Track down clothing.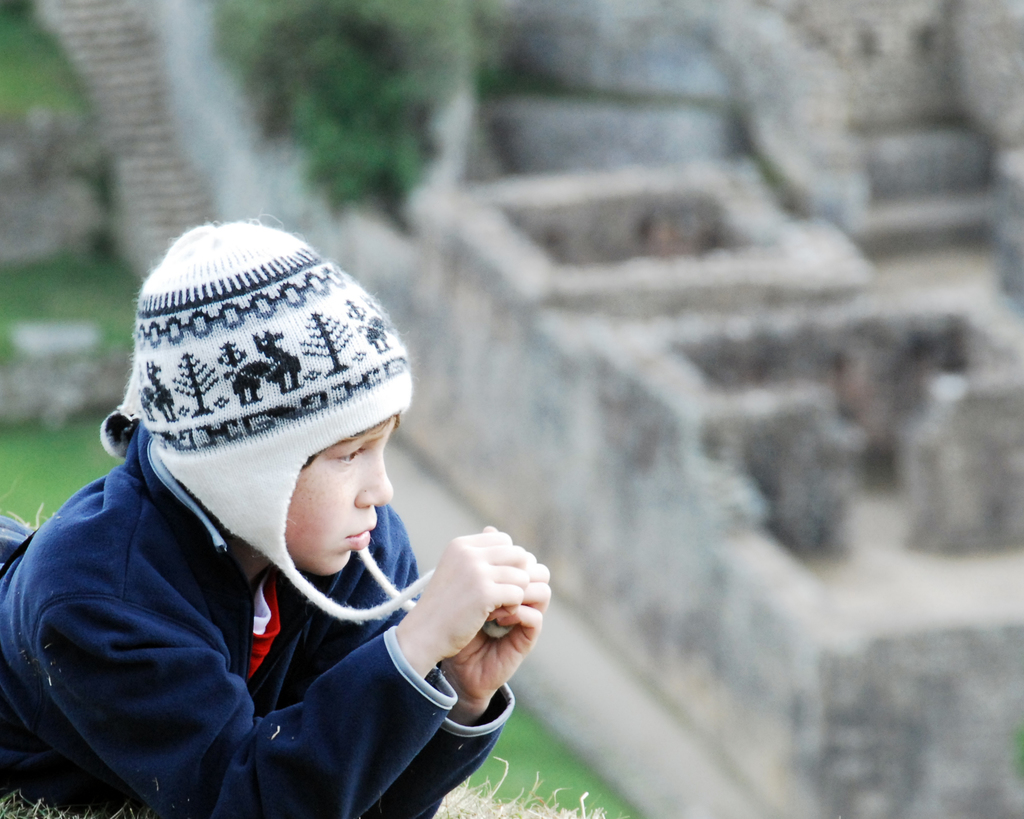
Tracked to detection(282, 419, 396, 583).
